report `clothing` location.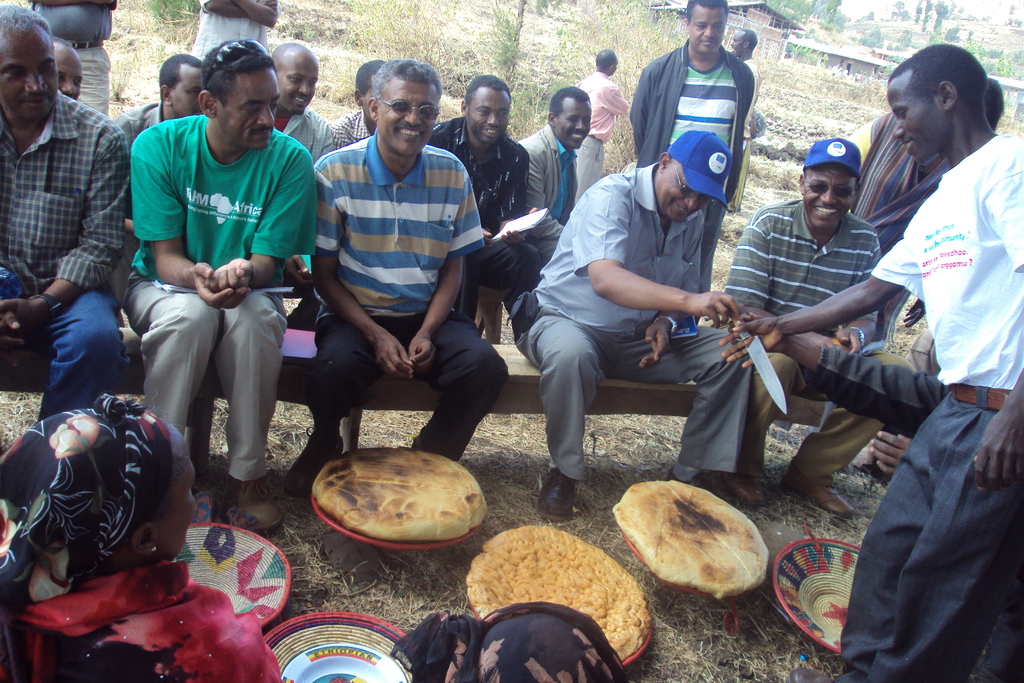
Report: <bbox>26, 0, 111, 120</bbox>.
